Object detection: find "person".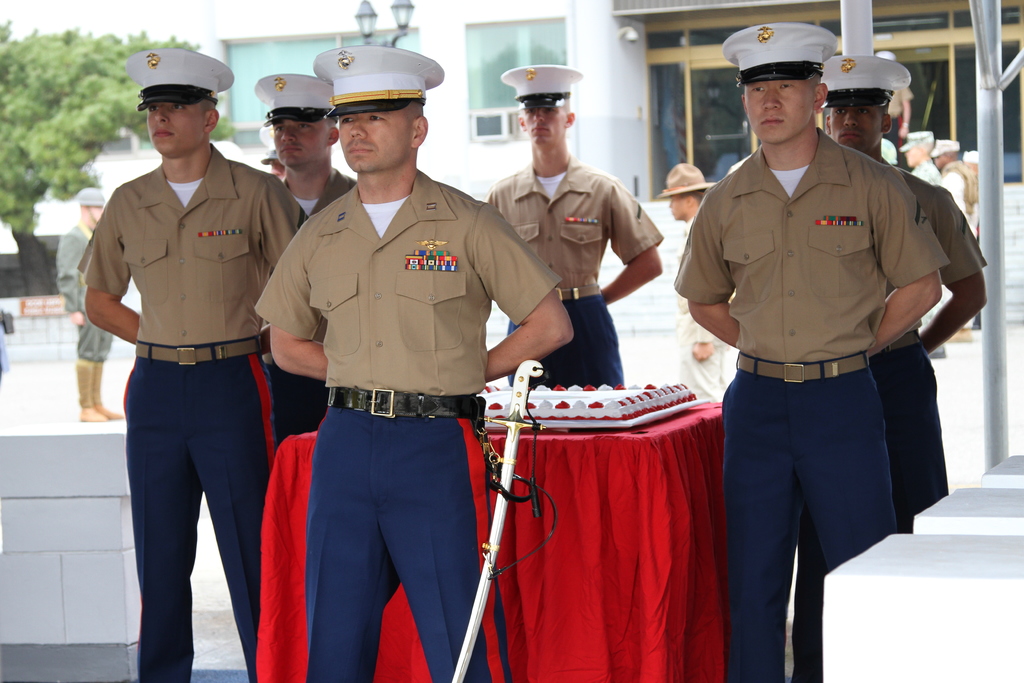
{"left": 89, "top": 47, "right": 300, "bottom": 682}.
